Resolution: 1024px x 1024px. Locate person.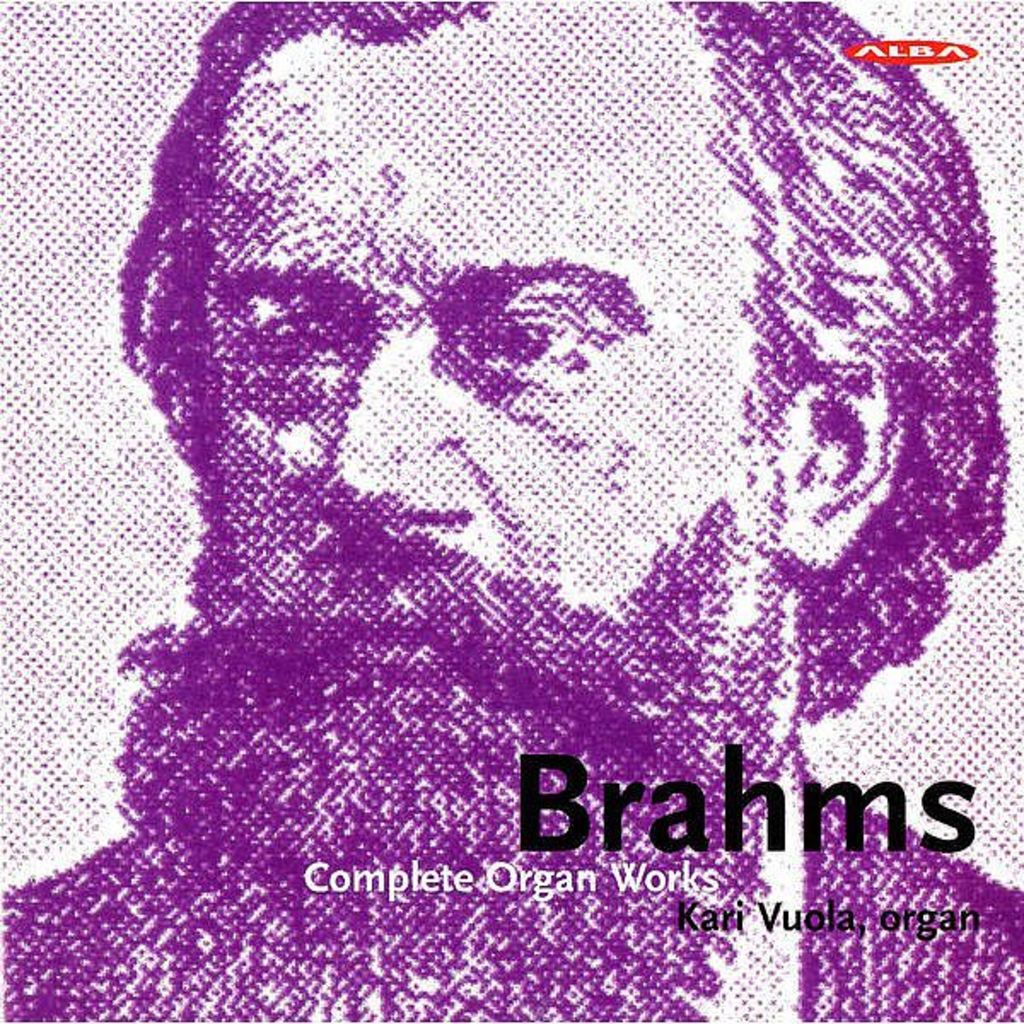
pyautogui.locateOnScreen(0, 0, 1022, 1022).
